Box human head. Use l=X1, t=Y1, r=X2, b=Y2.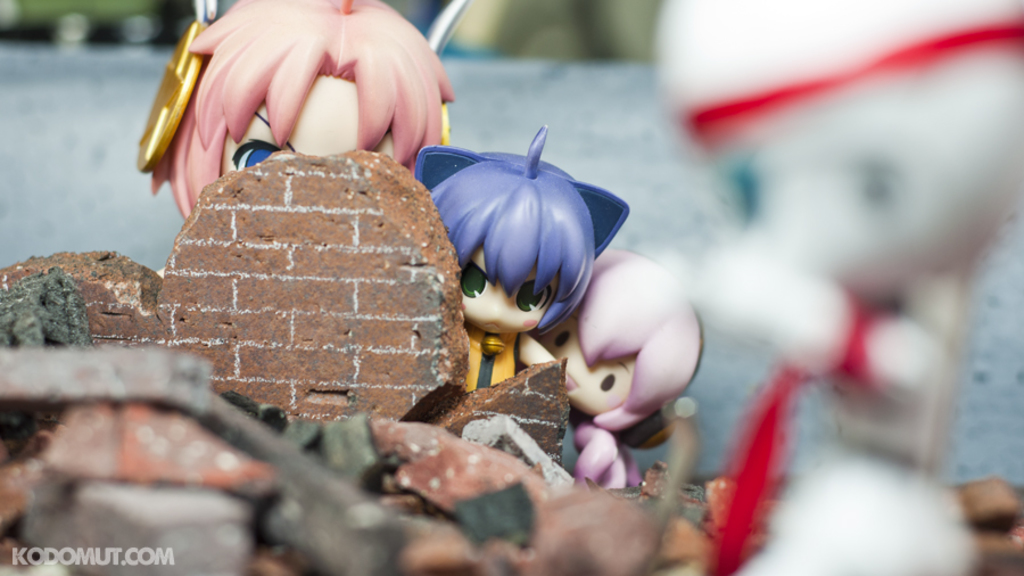
l=446, t=182, r=610, b=336.
